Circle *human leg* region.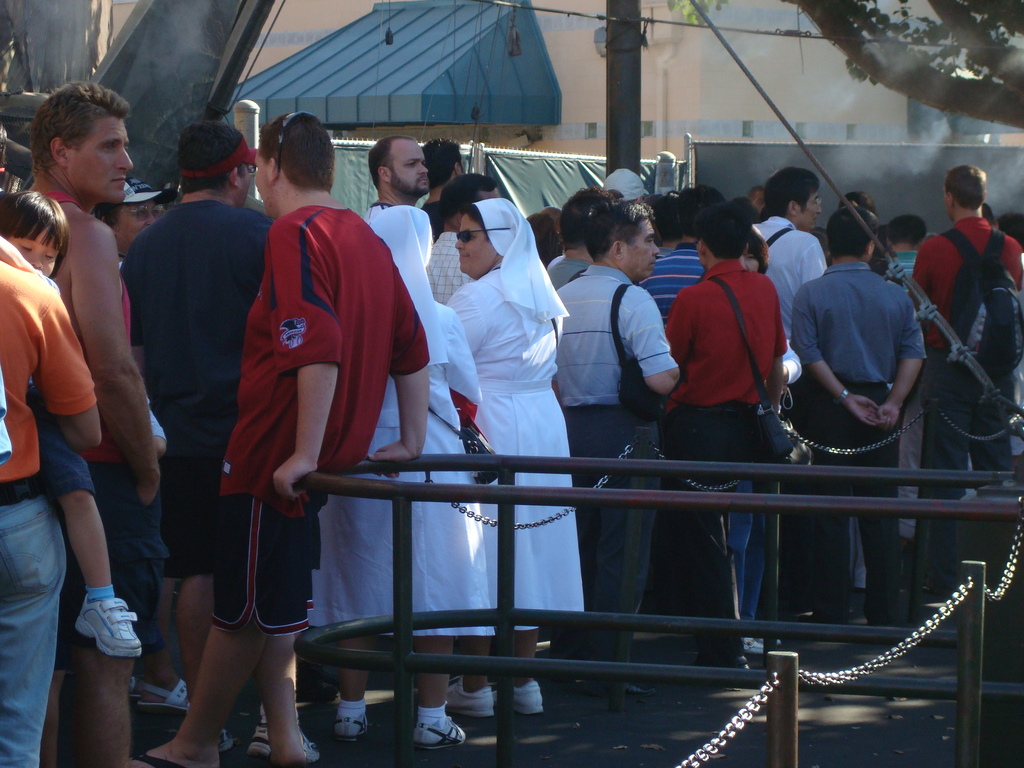
Region: (508,623,550,709).
